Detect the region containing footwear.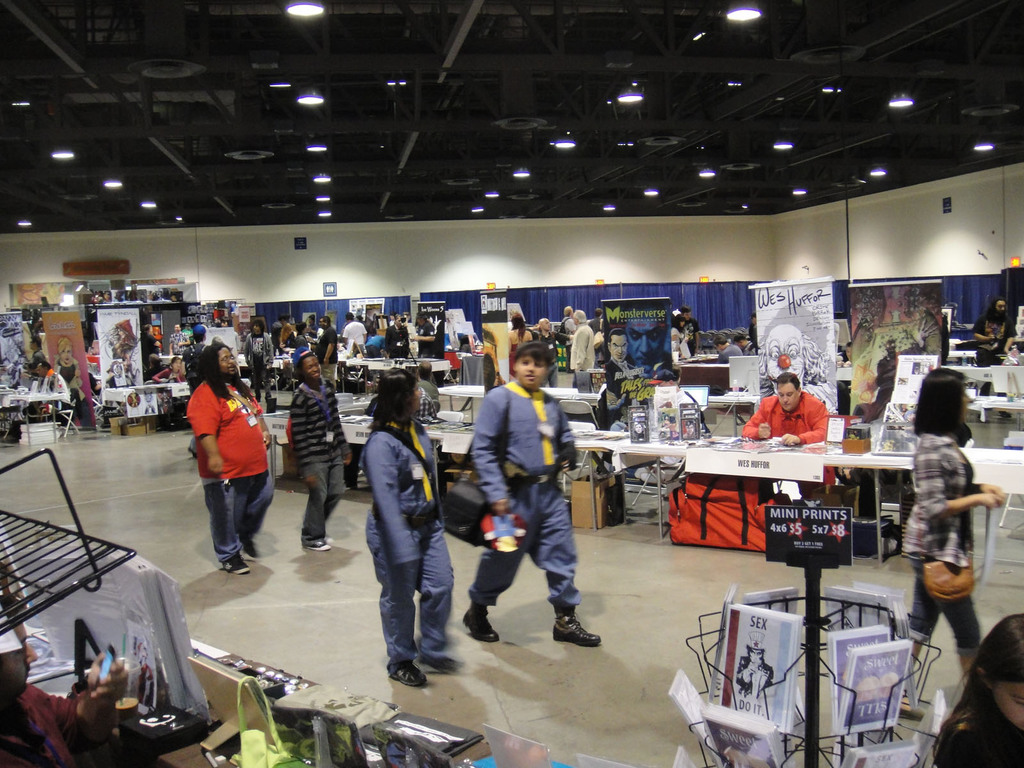
select_region(462, 603, 499, 644).
